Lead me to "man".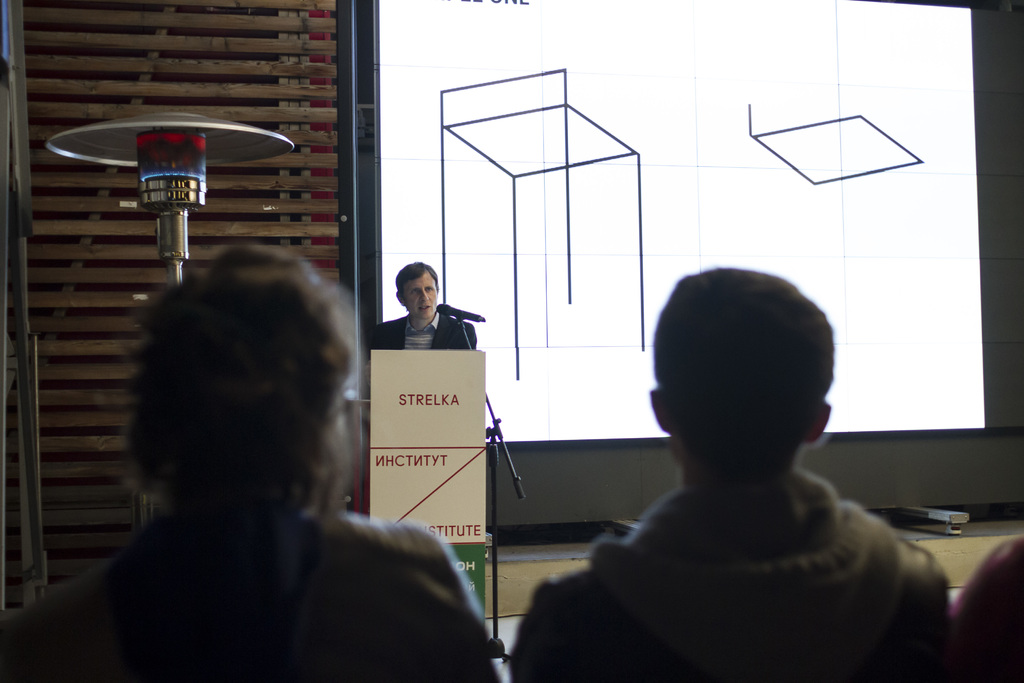
Lead to l=951, t=537, r=1023, b=682.
